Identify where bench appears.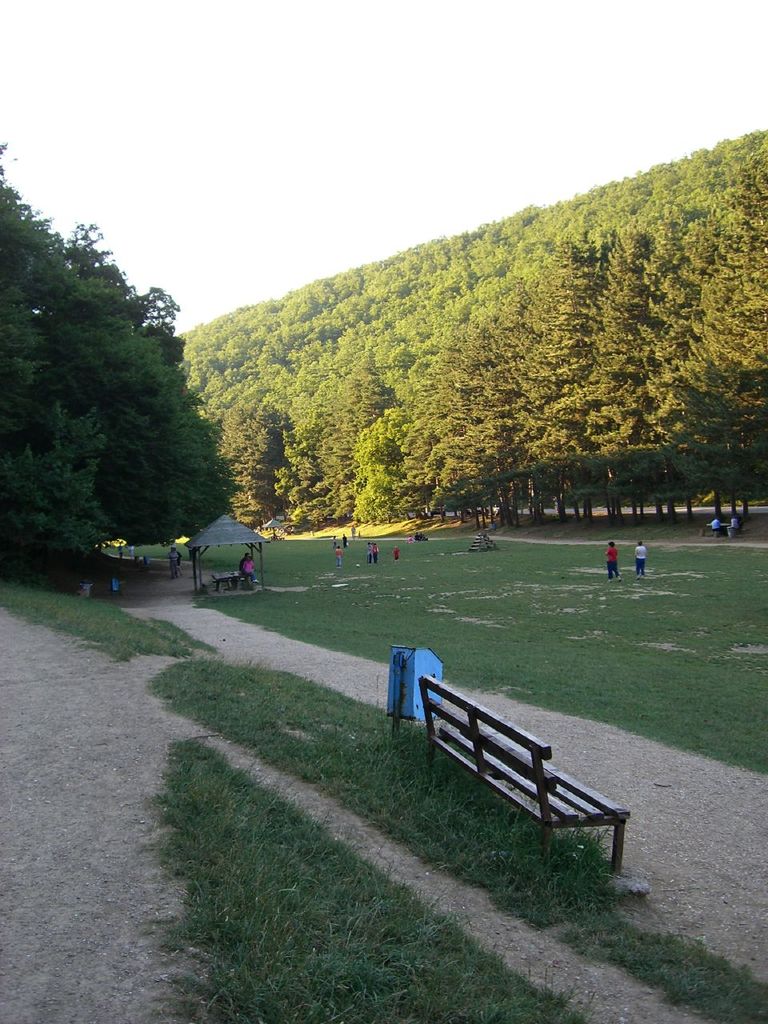
Appears at rect(394, 662, 655, 902).
